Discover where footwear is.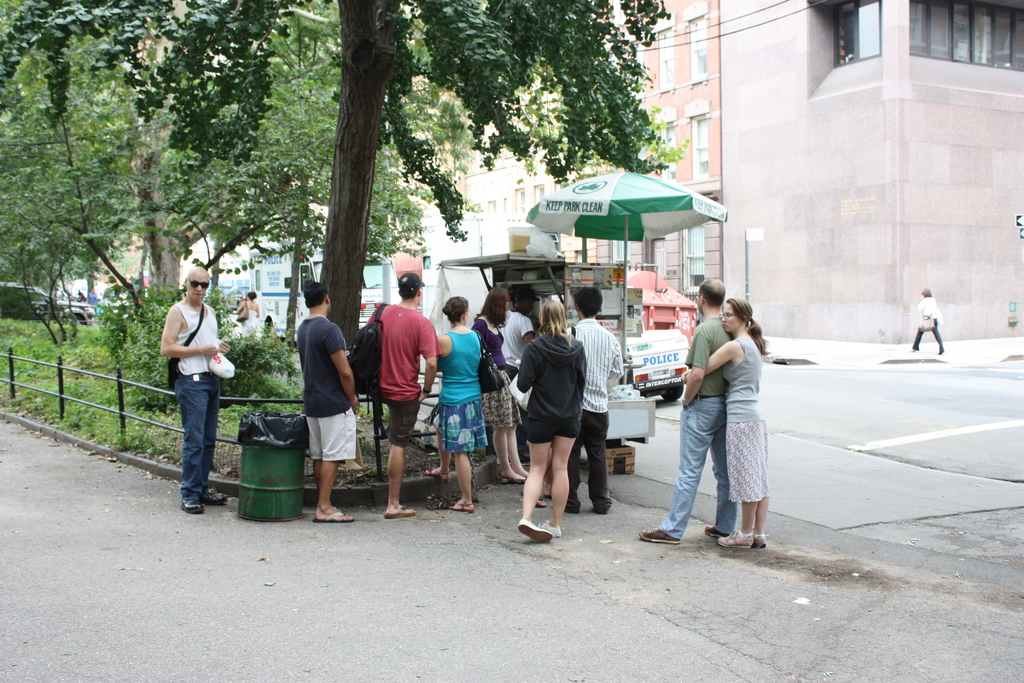
Discovered at <bbox>310, 506, 354, 525</bbox>.
